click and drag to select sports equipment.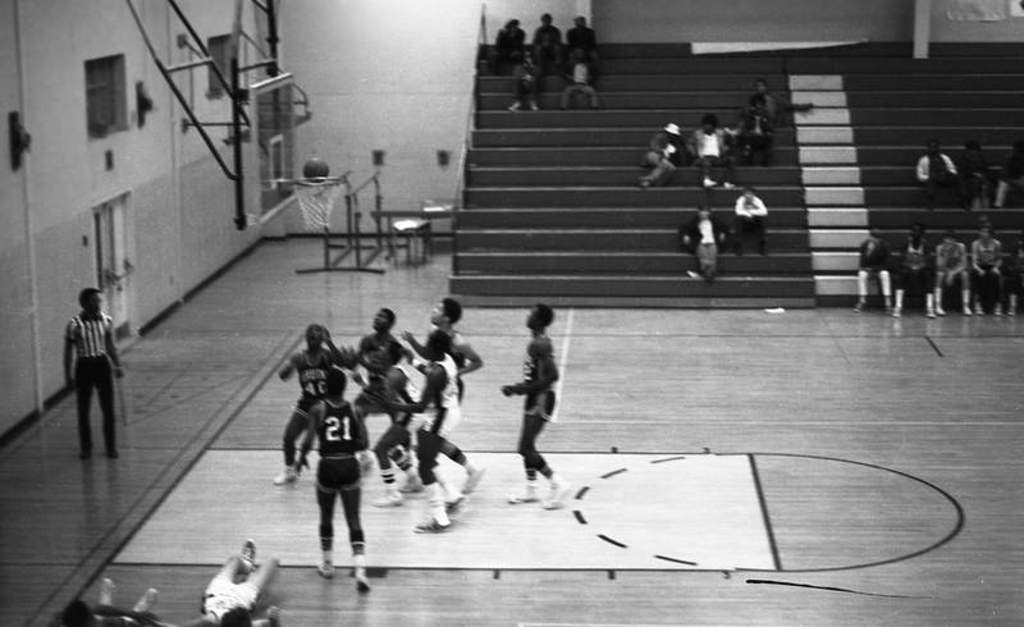
Selection: [x1=276, y1=179, x2=344, y2=229].
